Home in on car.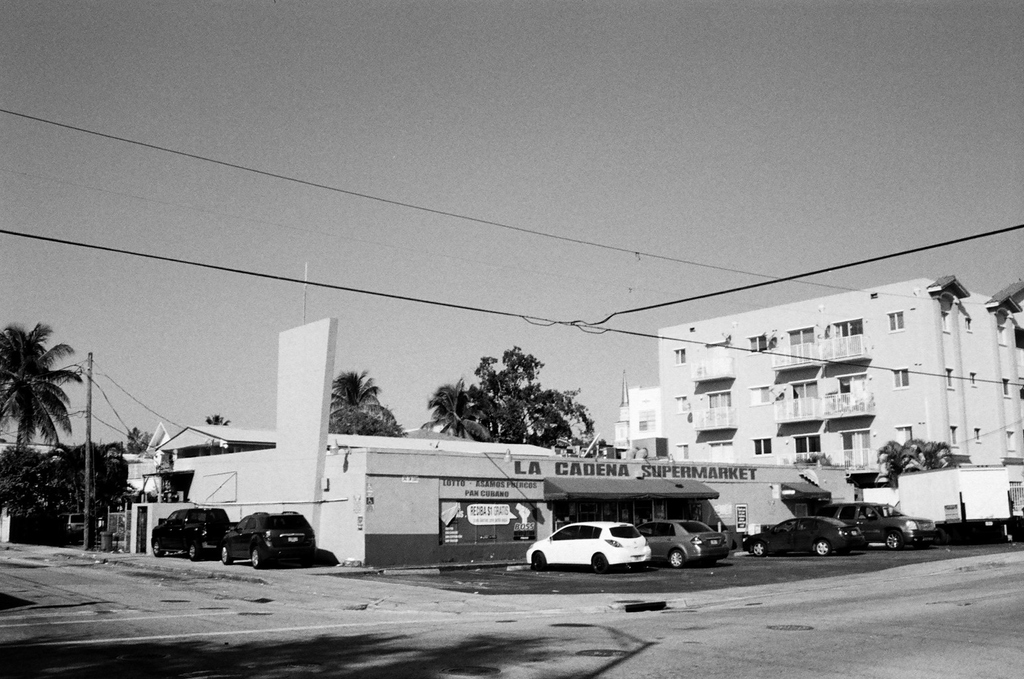
Homed in at bbox=(150, 506, 232, 558).
